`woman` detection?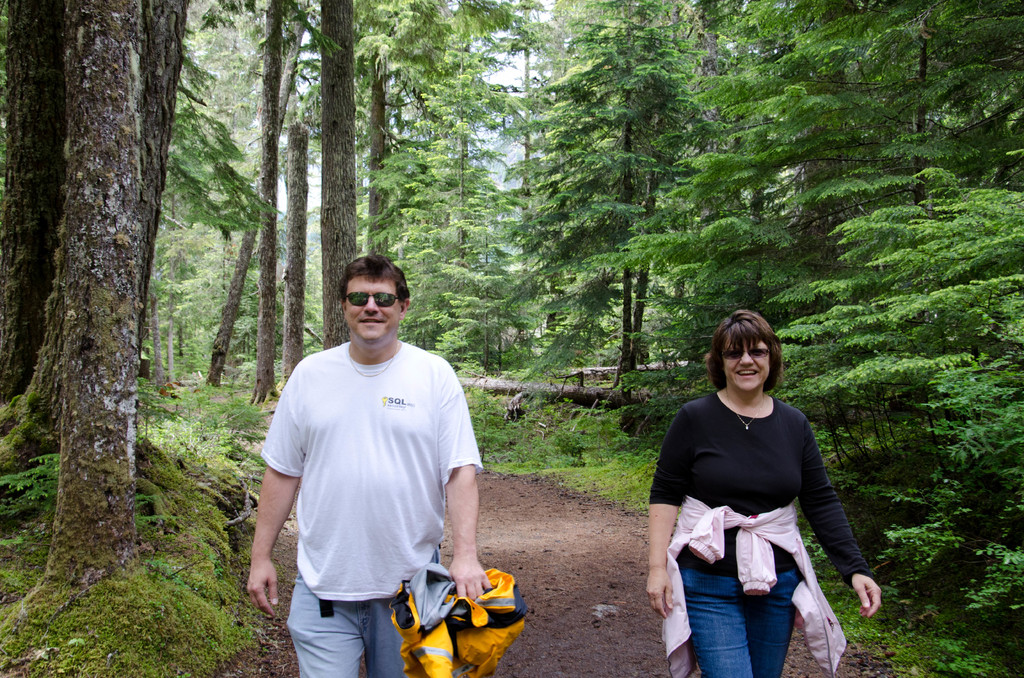
box=[644, 307, 886, 677]
